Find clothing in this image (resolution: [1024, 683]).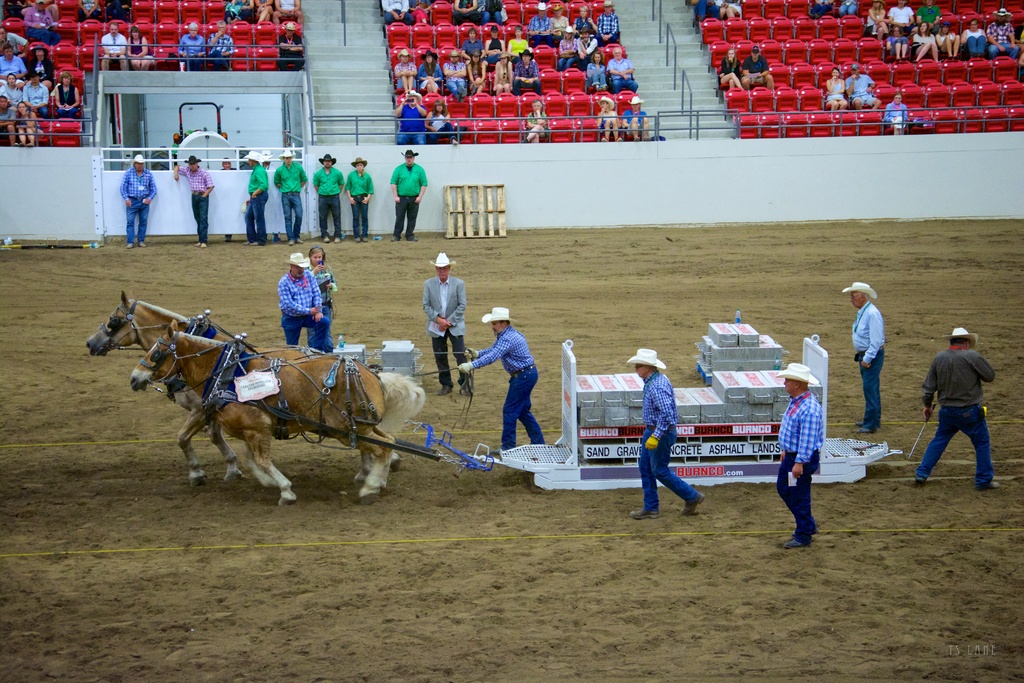
bbox(274, 0, 298, 17).
